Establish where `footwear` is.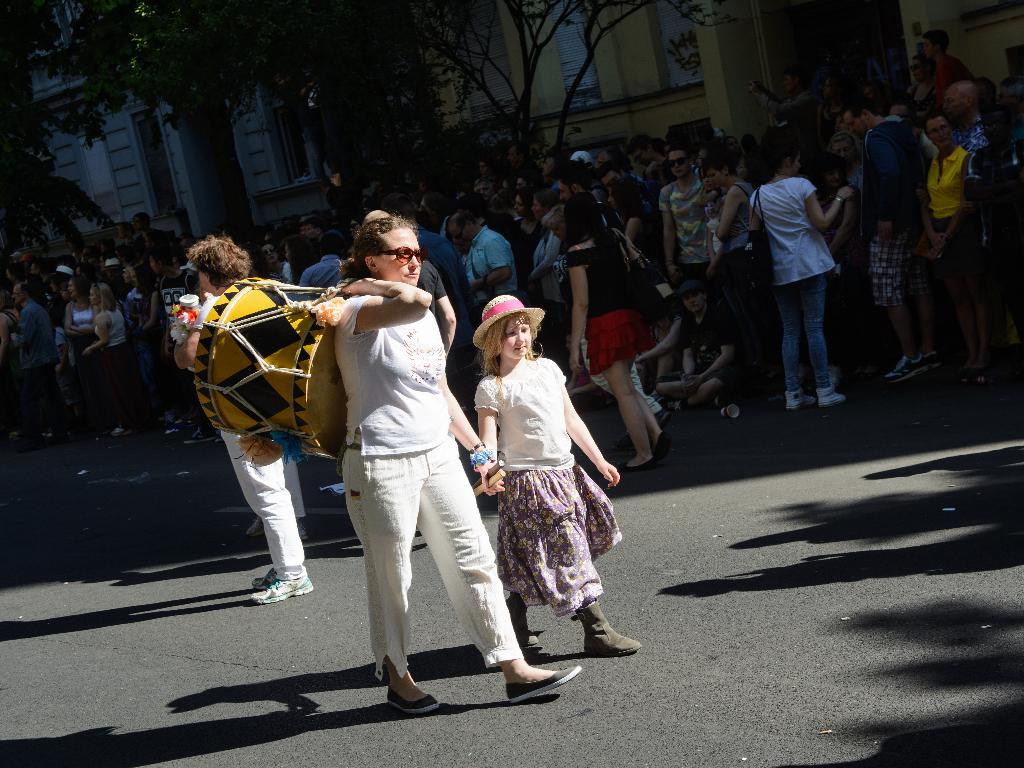
Established at locate(506, 602, 539, 647).
